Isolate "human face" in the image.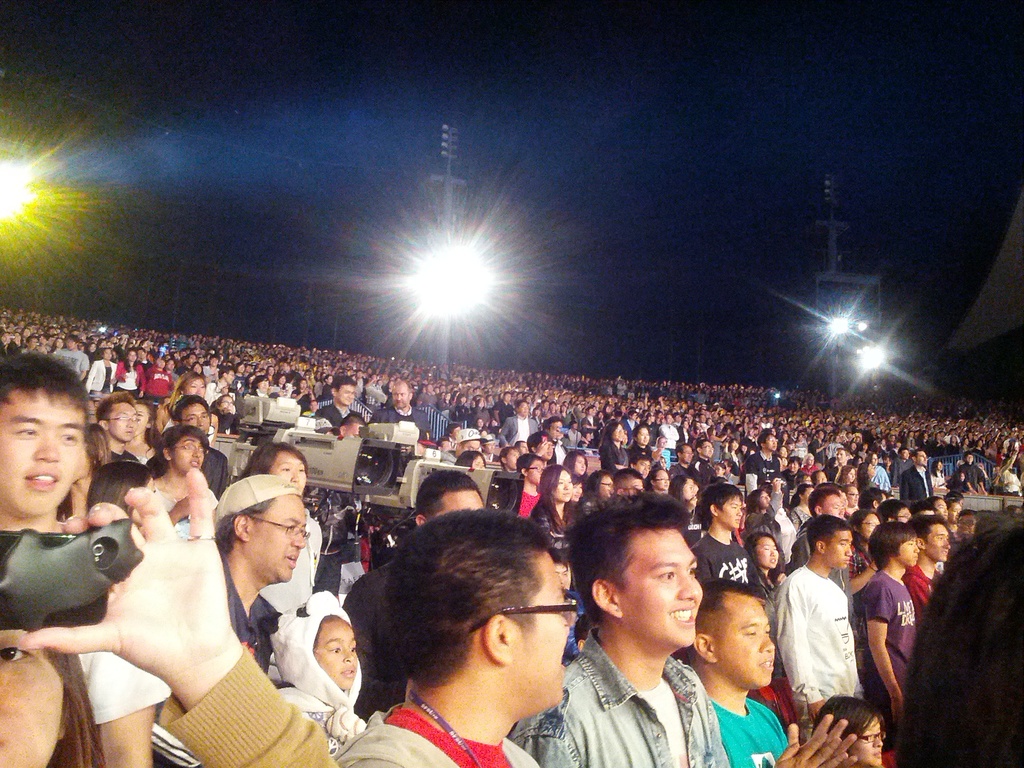
Isolated region: rect(834, 435, 840, 443).
